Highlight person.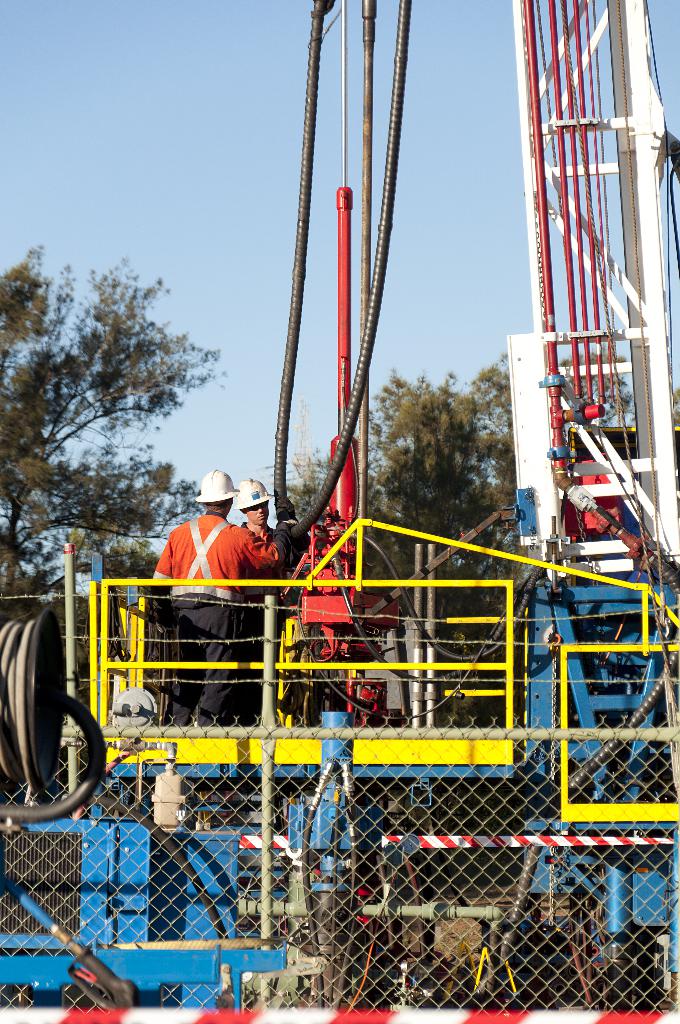
Highlighted region: crop(147, 469, 300, 729).
